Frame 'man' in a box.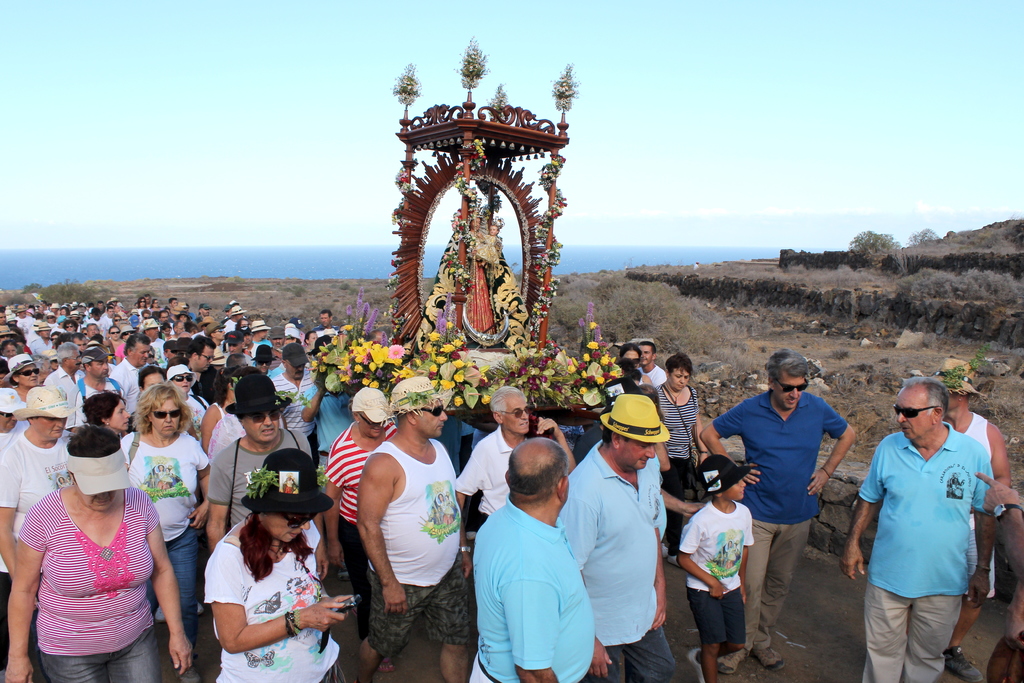
{"left": 469, "top": 437, "right": 599, "bottom": 682}.
